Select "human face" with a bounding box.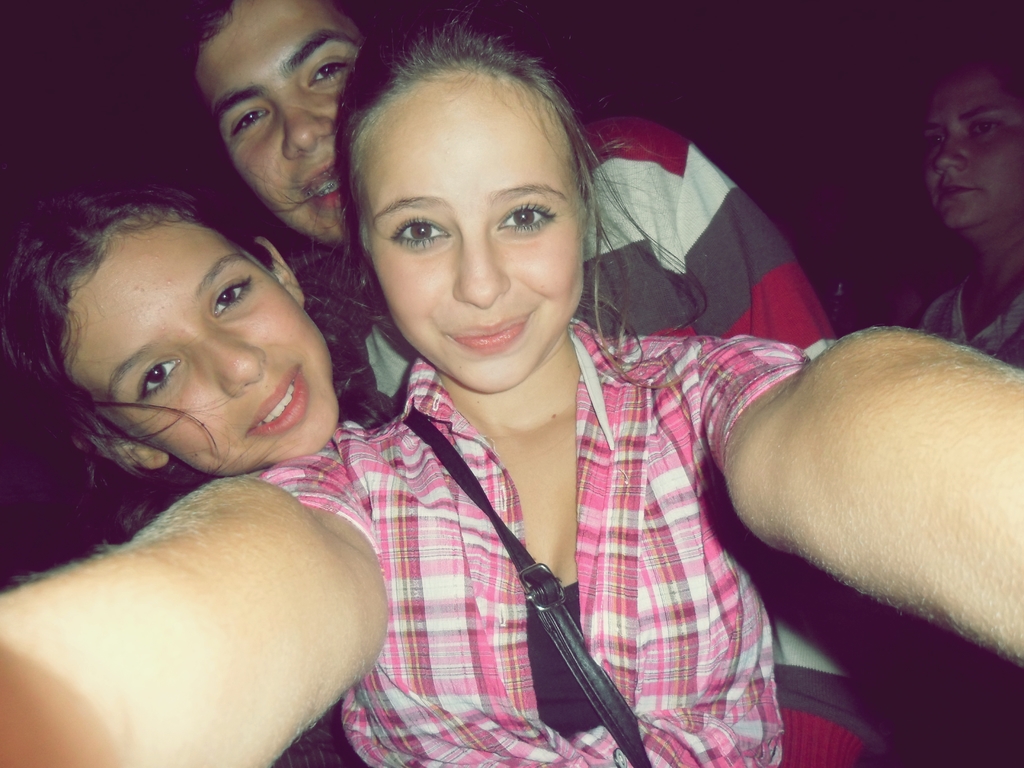
(left=66, top=220, right=340, bottom=479).
